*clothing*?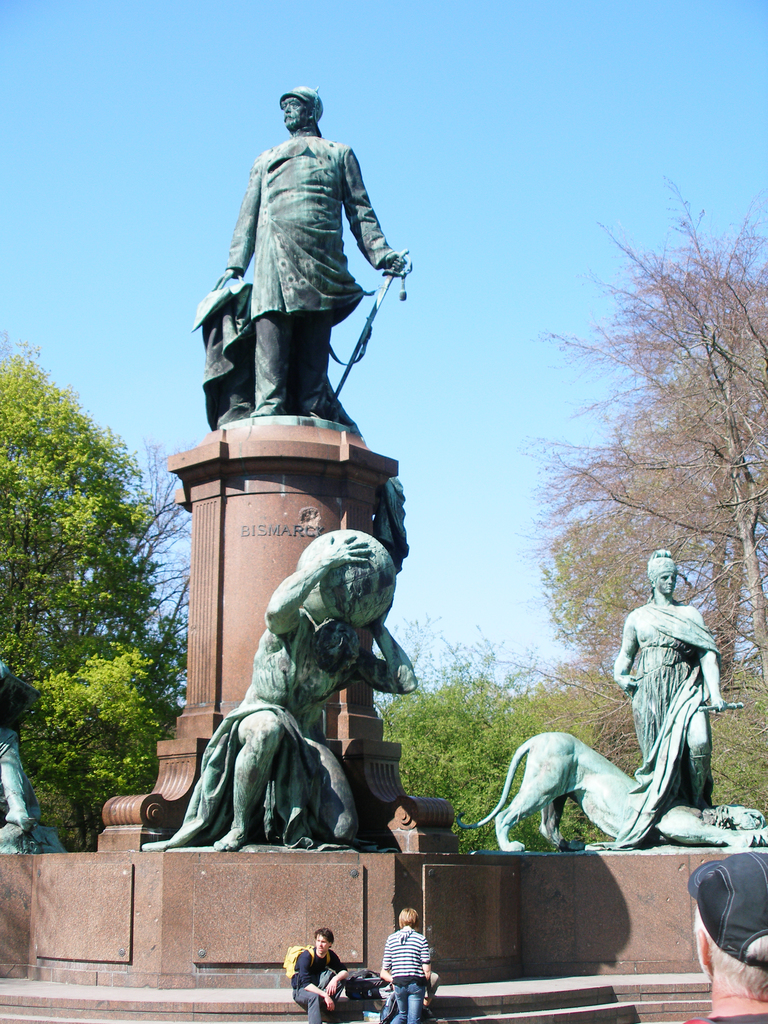
228:134:405:413
